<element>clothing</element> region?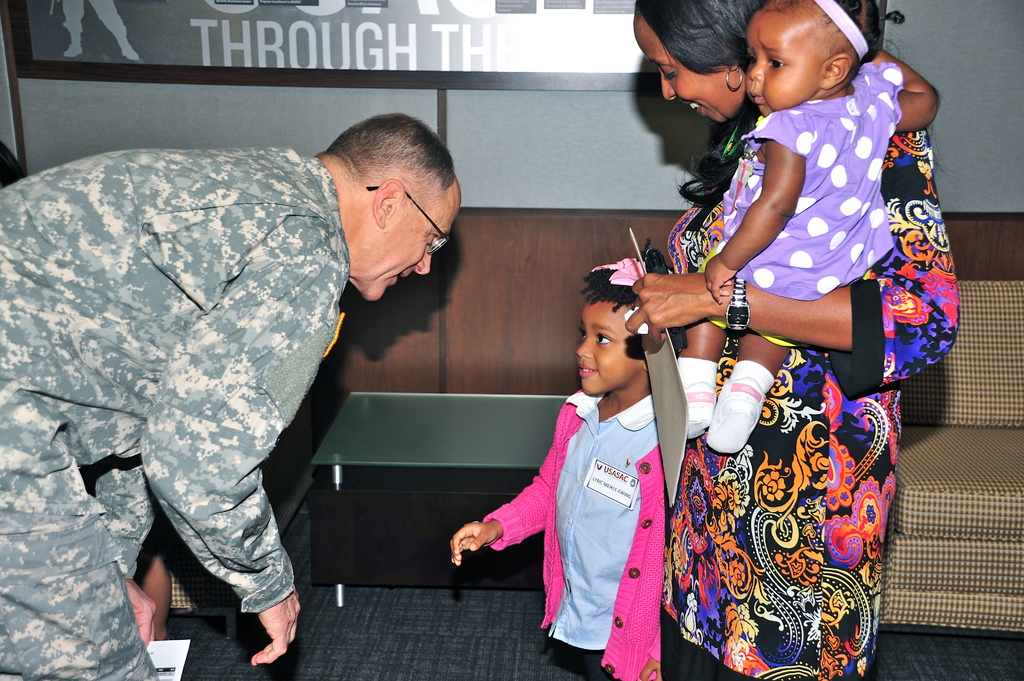
detection(719, 61, 897, 303)
